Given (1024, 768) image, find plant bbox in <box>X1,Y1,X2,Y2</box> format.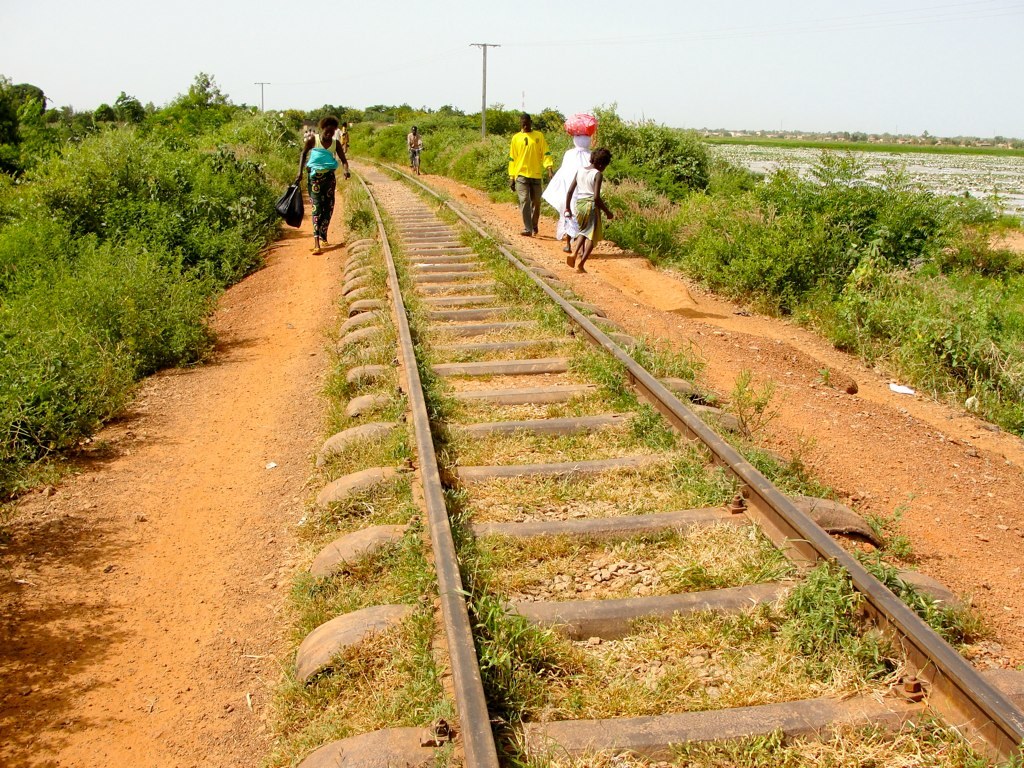
<box>592,353,628,414</box>.
